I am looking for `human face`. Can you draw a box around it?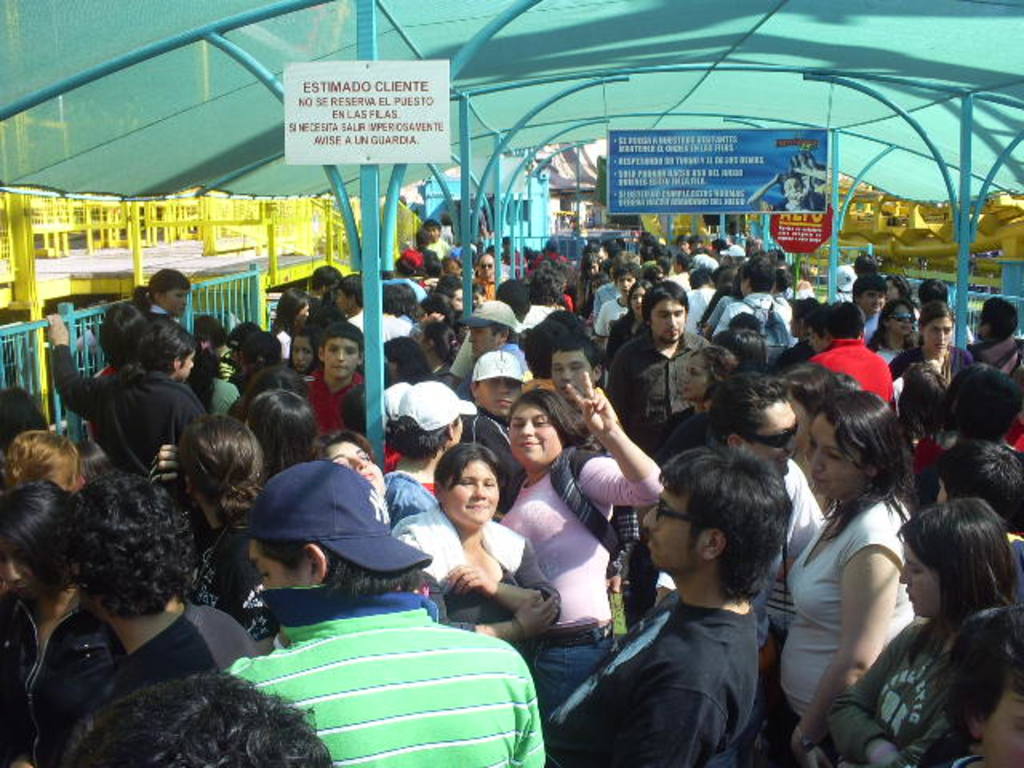
Sure, the bounding box is select_region(806, 418, 858, 498).
